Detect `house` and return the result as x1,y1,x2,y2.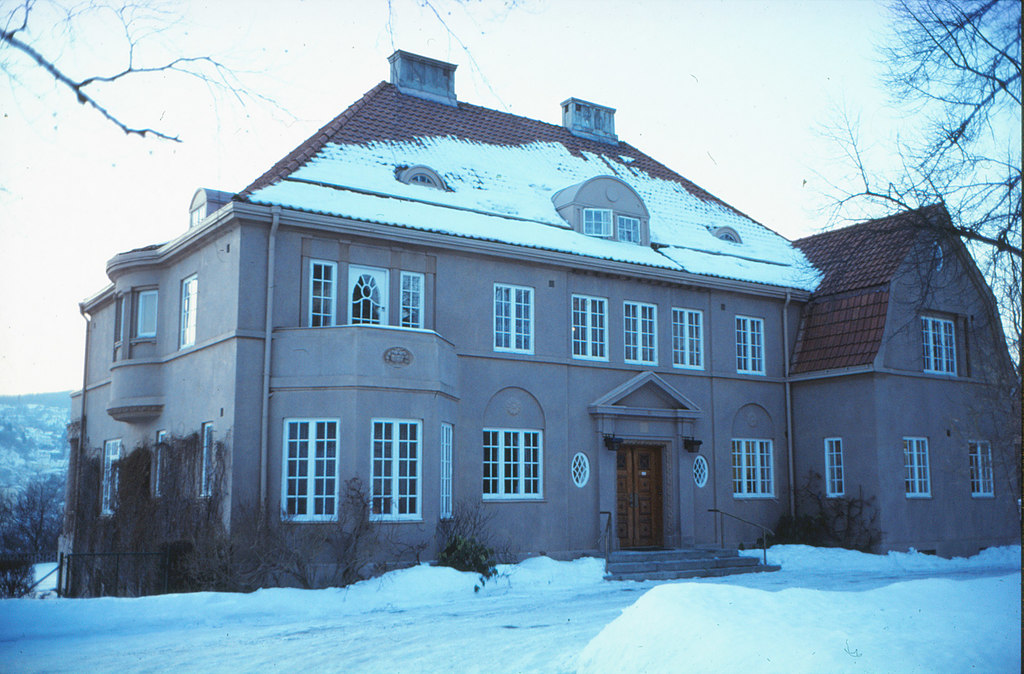
791,193,1023,561.
